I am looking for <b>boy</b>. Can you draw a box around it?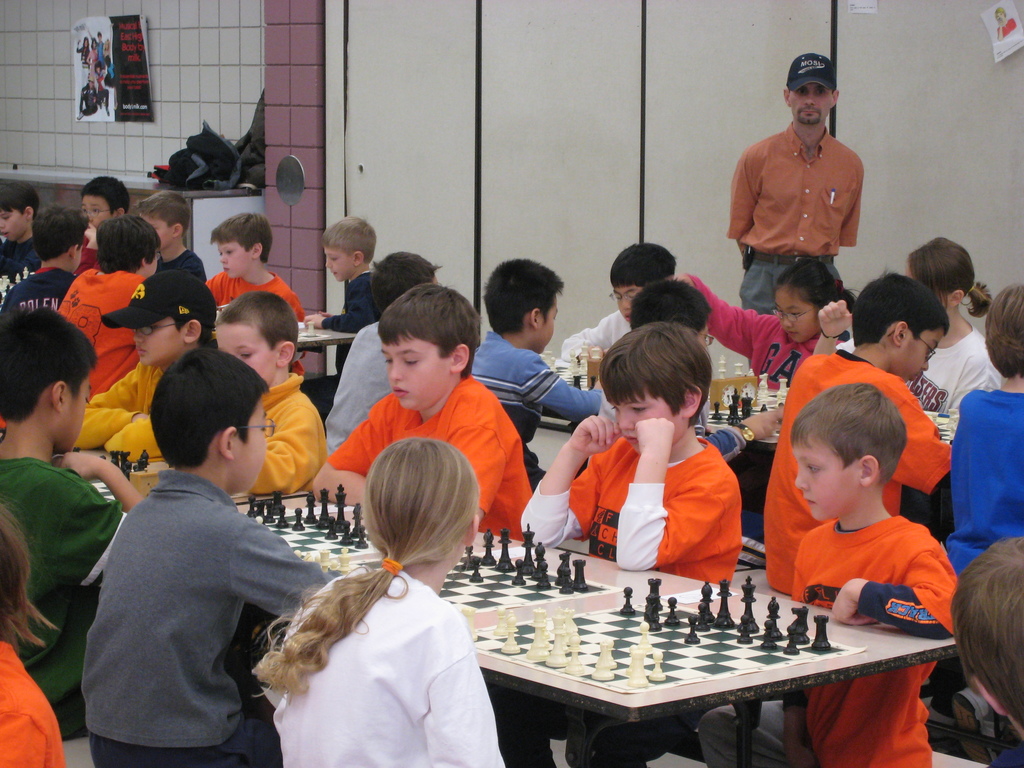
Sure, the bounding box is (527, 334, 769, 605).
